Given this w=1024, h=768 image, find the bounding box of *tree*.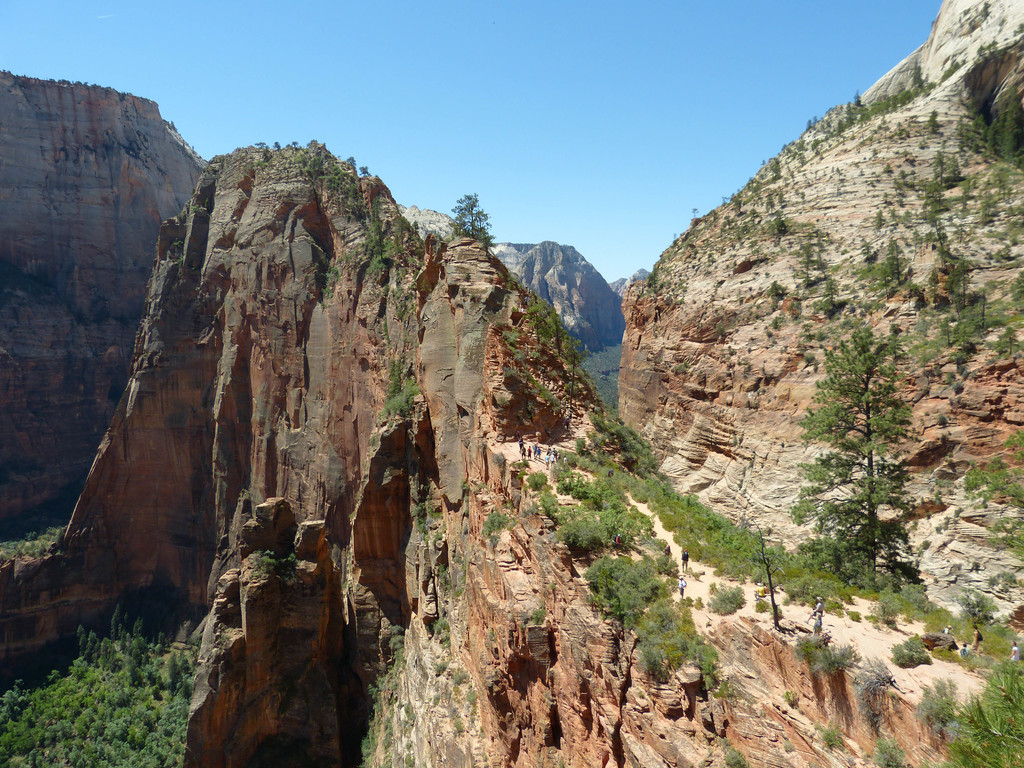
273 138 282 150.
